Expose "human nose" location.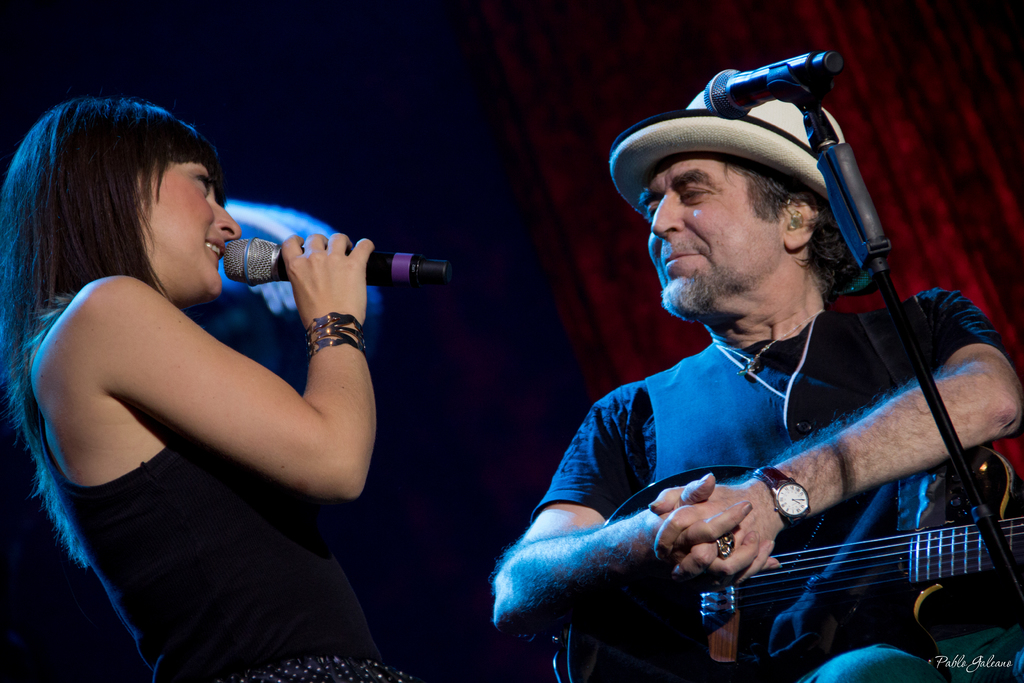
Exposed at box=[648, 187, 684, 240].
